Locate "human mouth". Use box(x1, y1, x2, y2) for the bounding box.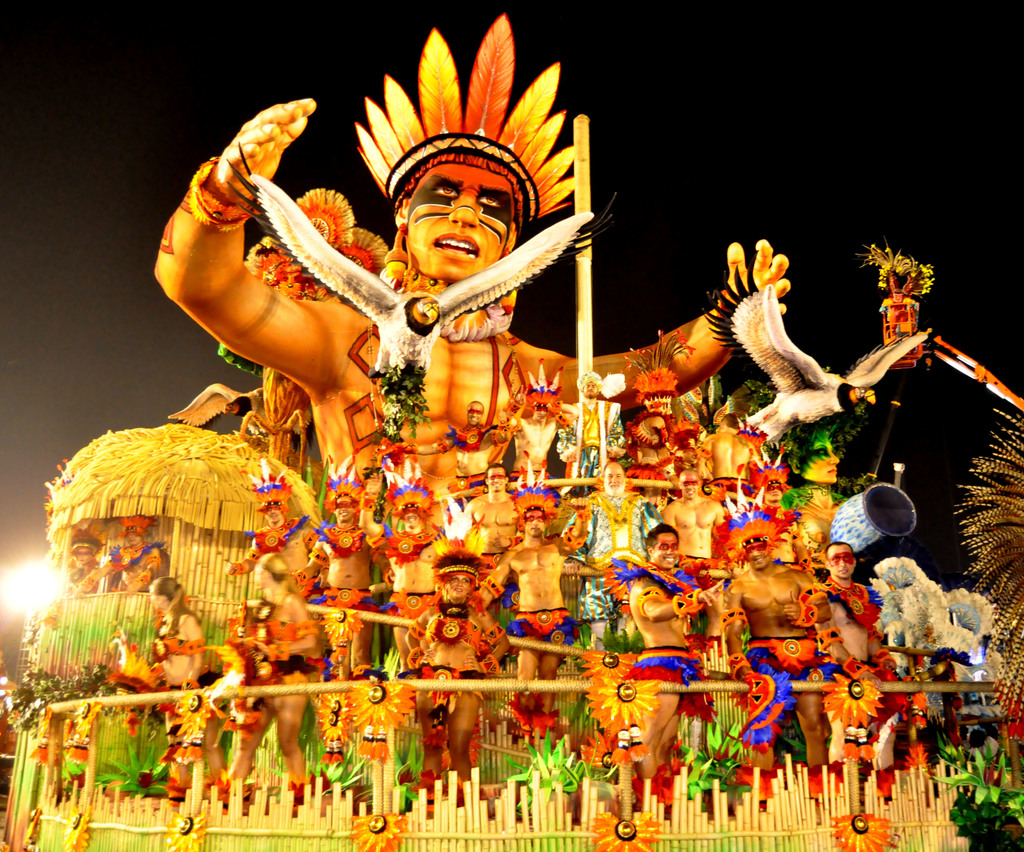
box(840, 568, 849, 575).
